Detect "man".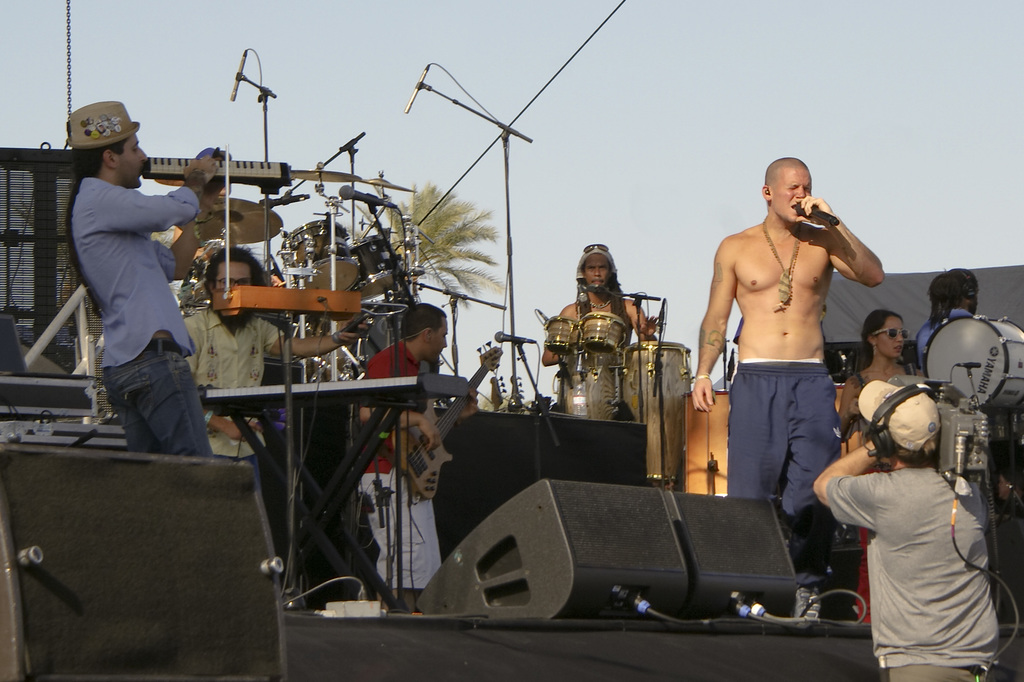
Detected at 813:379:996:681.
